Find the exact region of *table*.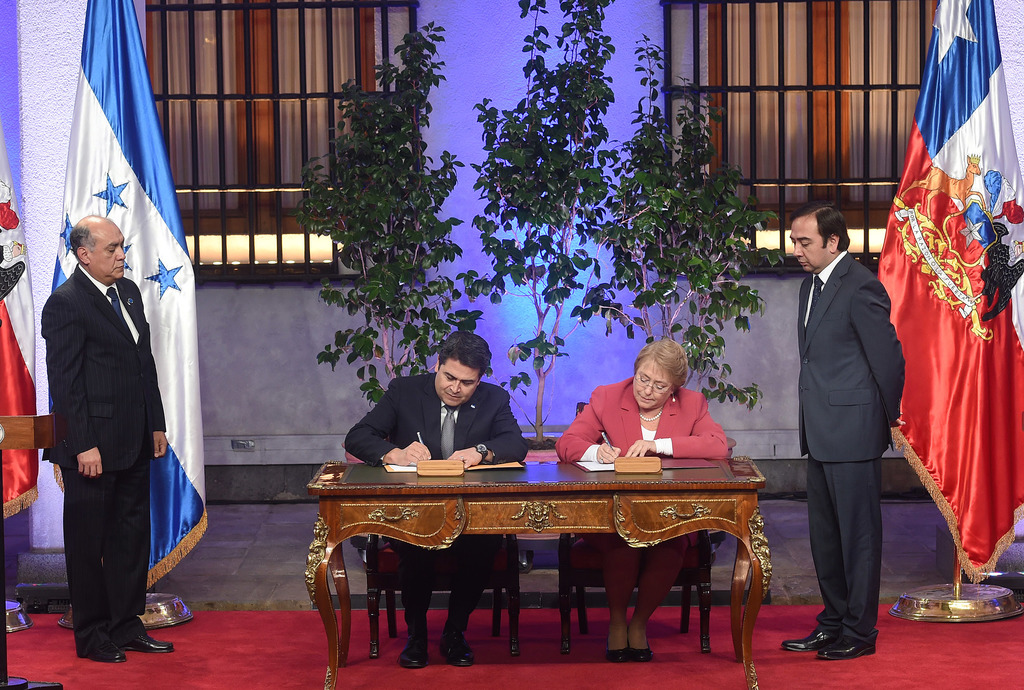
Exact region: (285,451,793,661).
